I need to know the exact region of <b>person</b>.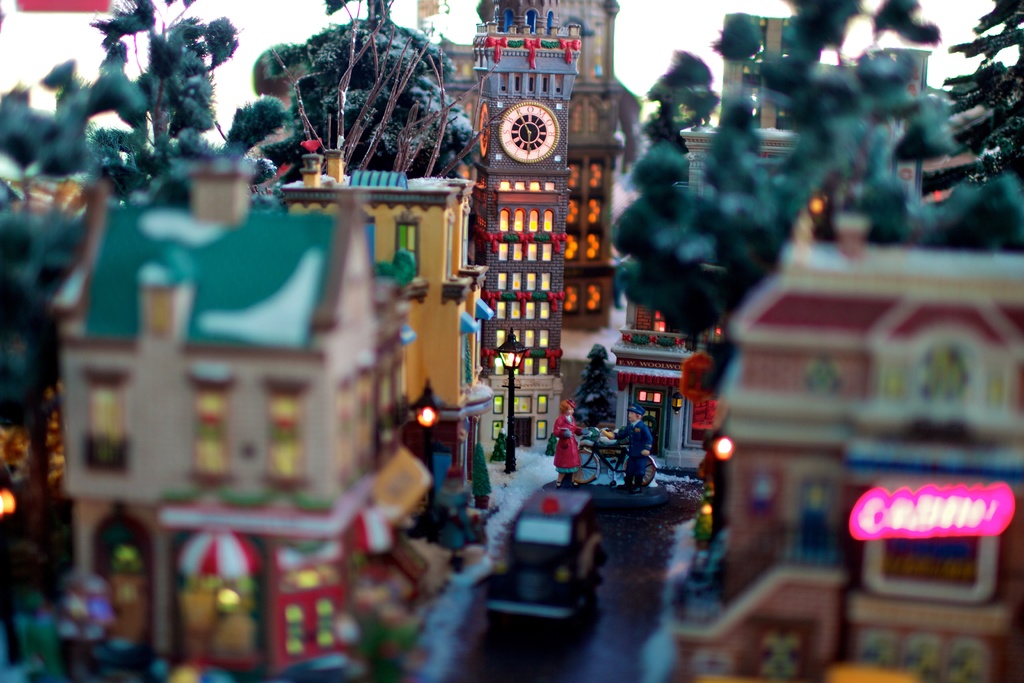
Region: [x1=551, y1=401, x2=584, y2=490].
